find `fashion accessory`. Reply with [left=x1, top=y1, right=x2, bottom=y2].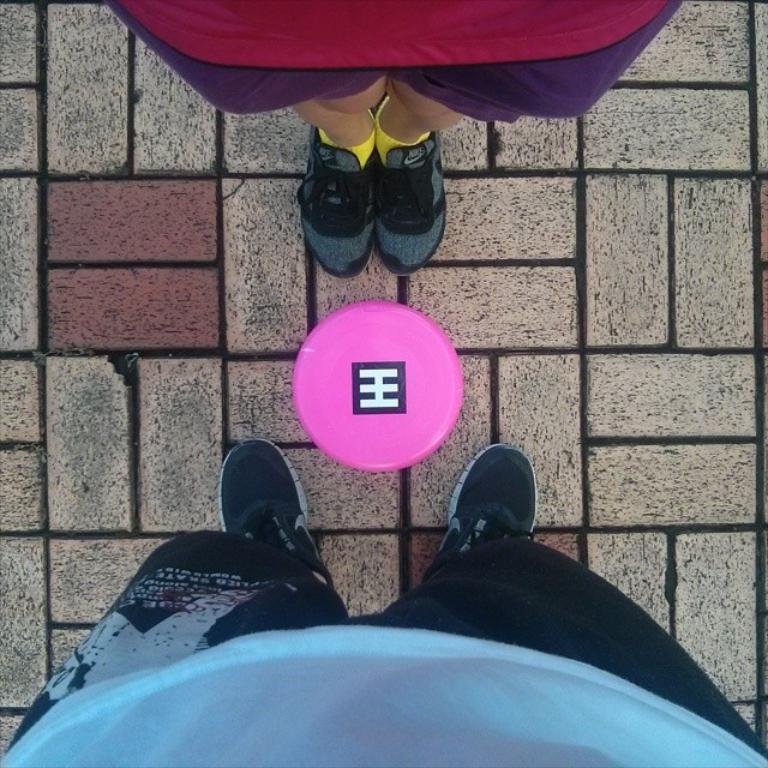
[left=371, top=91, right=446, bottom=274].
